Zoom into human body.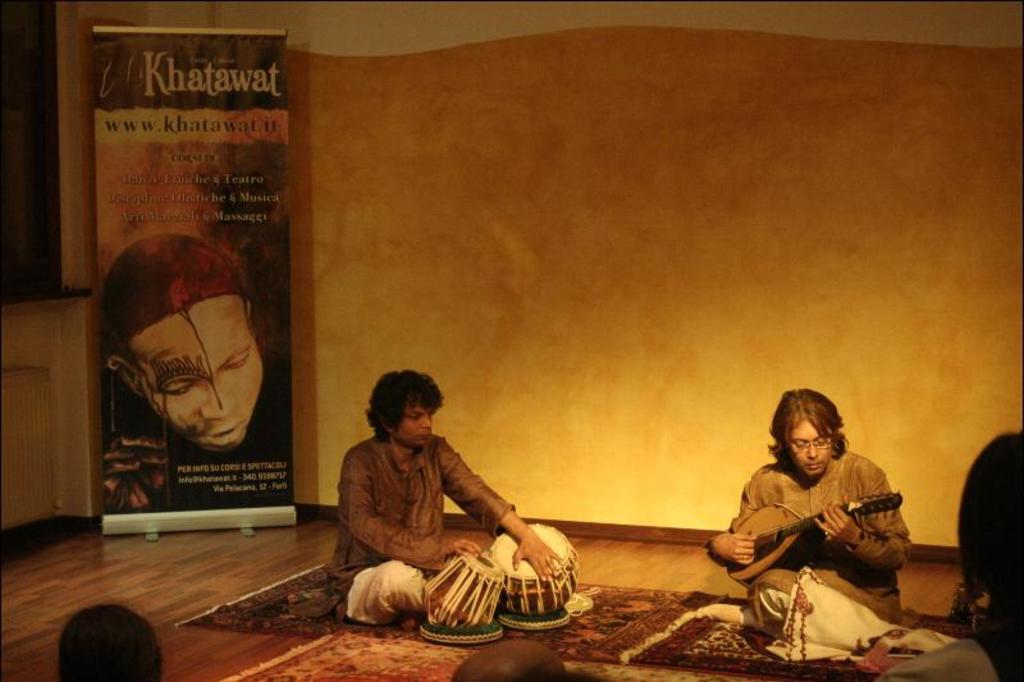
Zoom target: locate(312, 365, 564, 628).
